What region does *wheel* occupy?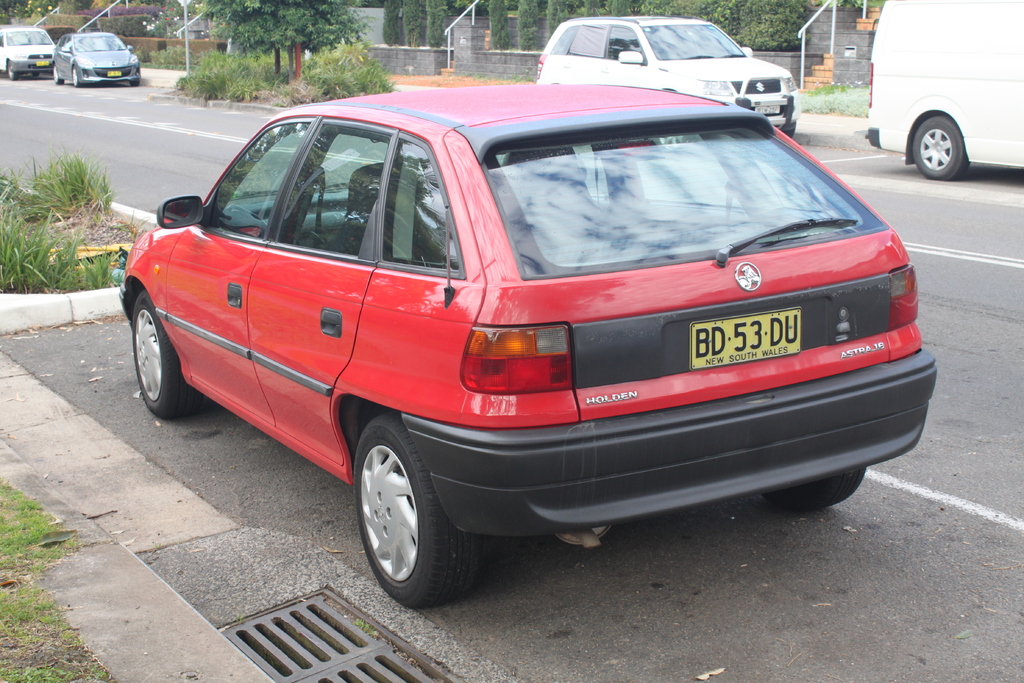
crop(346, 420, 467, 603).
